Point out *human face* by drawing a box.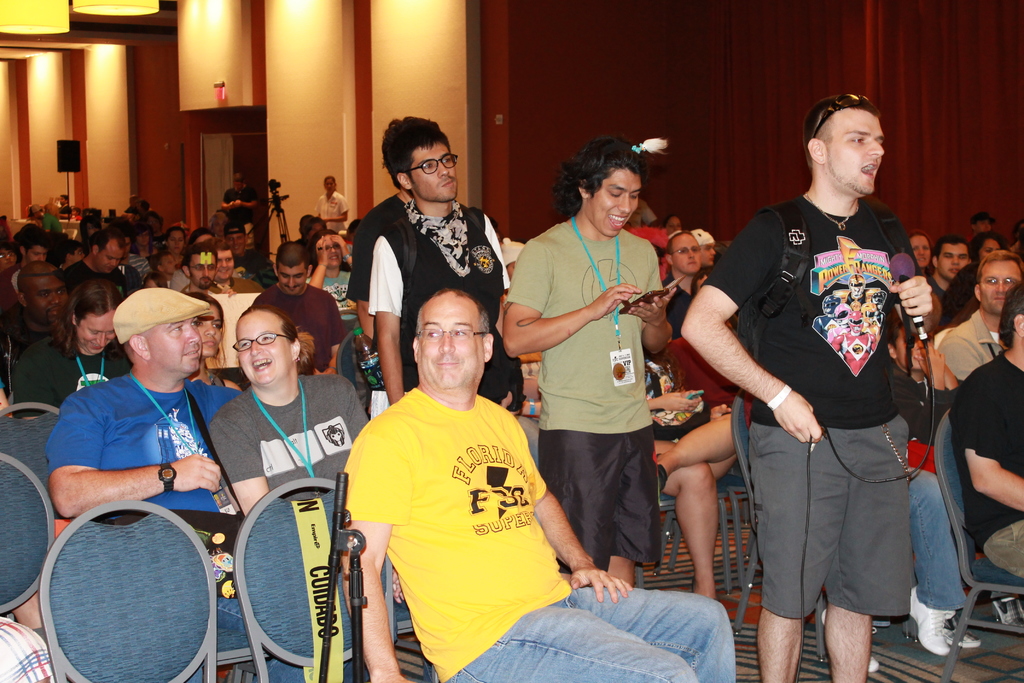
l=670, t=236, r=699, b=274.
